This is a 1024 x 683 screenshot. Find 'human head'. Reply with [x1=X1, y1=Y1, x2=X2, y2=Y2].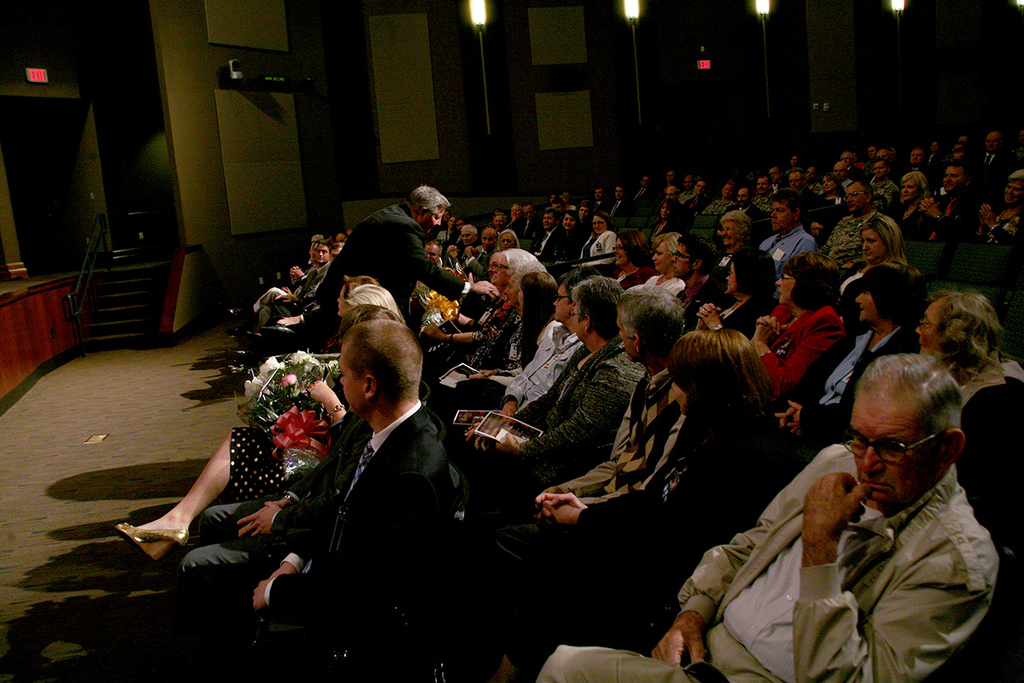
[x1=496, y1=229, x2=515, y2=251].
